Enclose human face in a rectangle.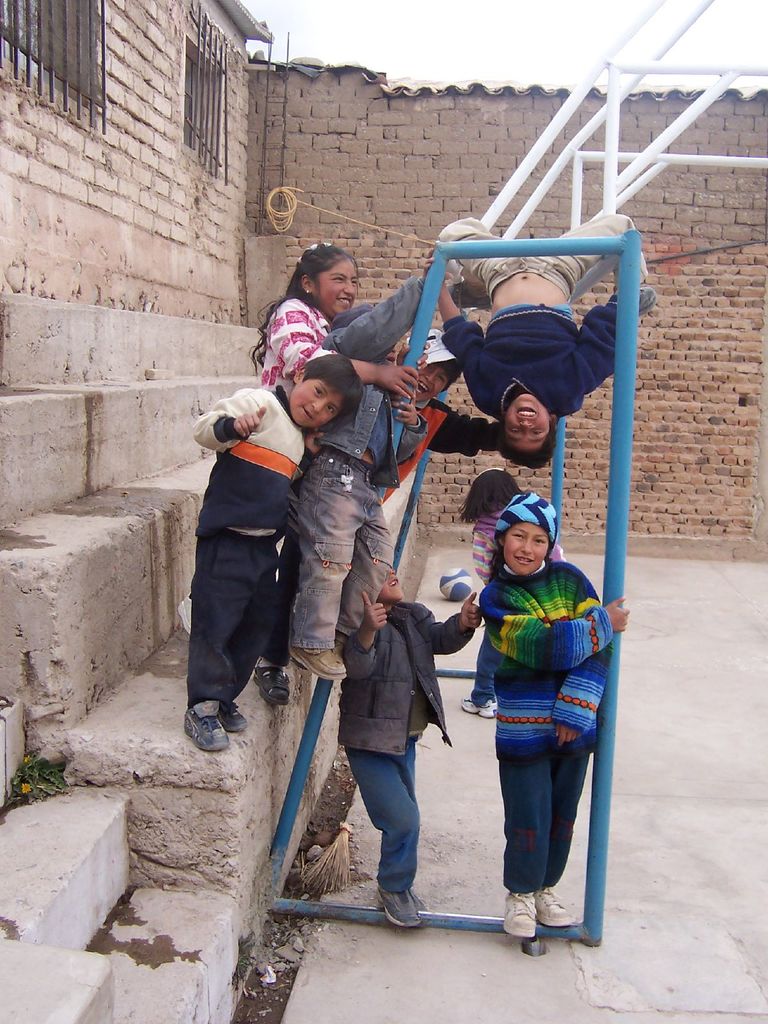
box=[417, 365, 458, 397].
